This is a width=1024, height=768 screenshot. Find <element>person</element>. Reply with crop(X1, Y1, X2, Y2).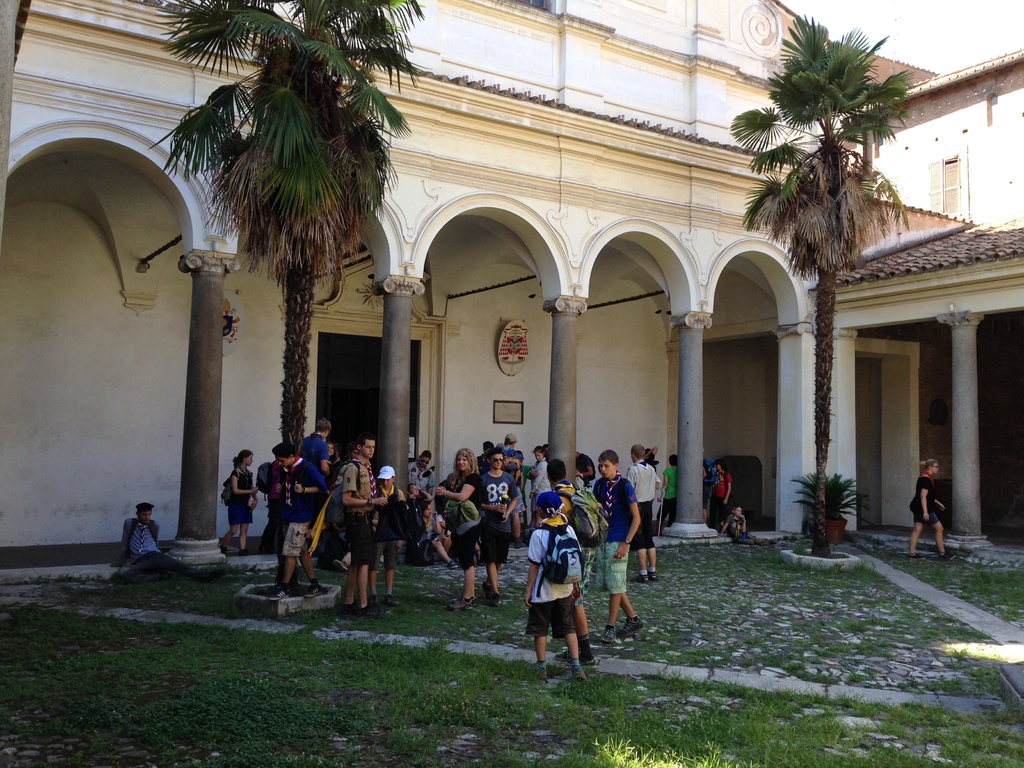
crop(699, 448, 710, 522).
